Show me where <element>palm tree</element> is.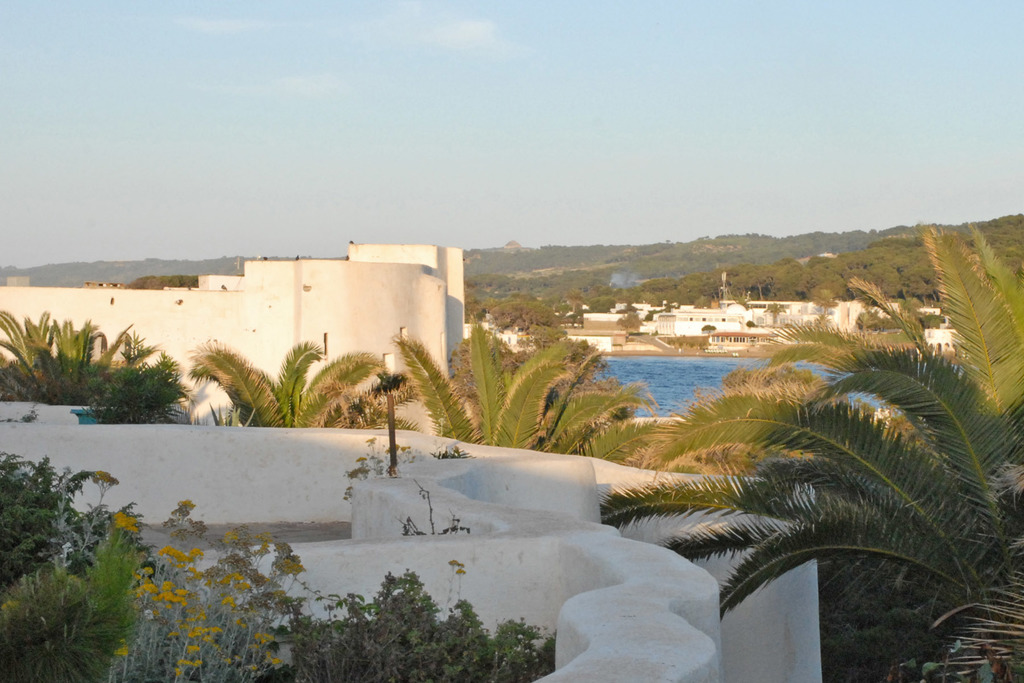
<element>palm tree</element> is at (x1=397, y1=315, x2=636, y2=465).
